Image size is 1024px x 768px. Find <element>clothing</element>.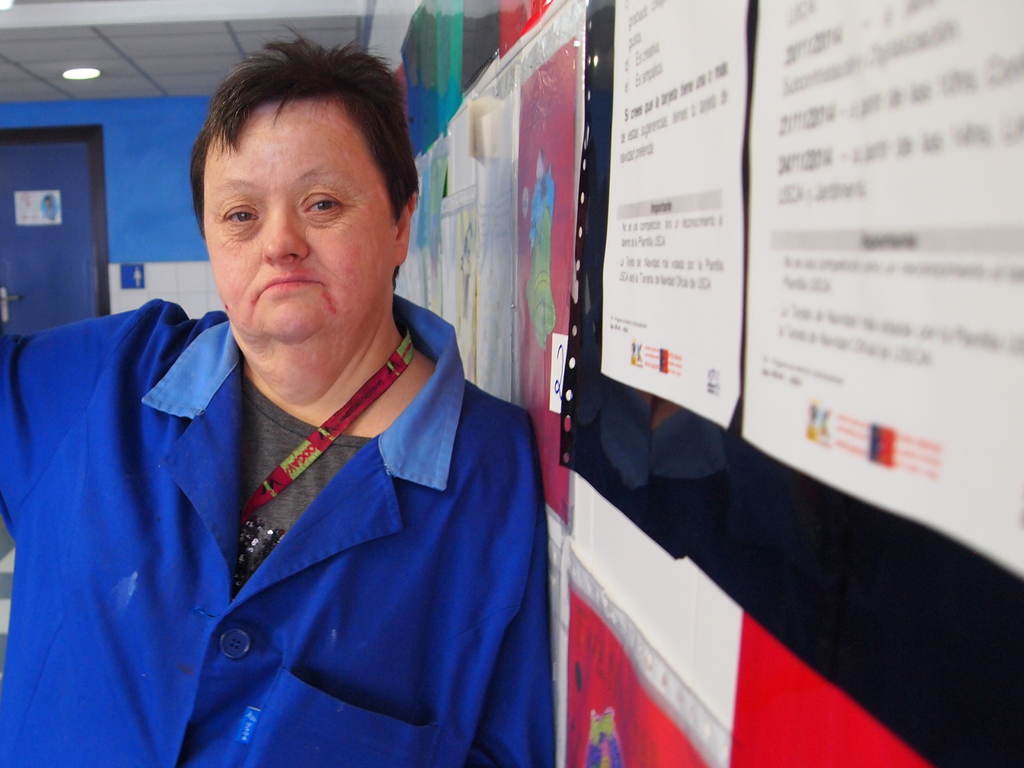
x1=51, y1=299, x2=556, y2=763.
